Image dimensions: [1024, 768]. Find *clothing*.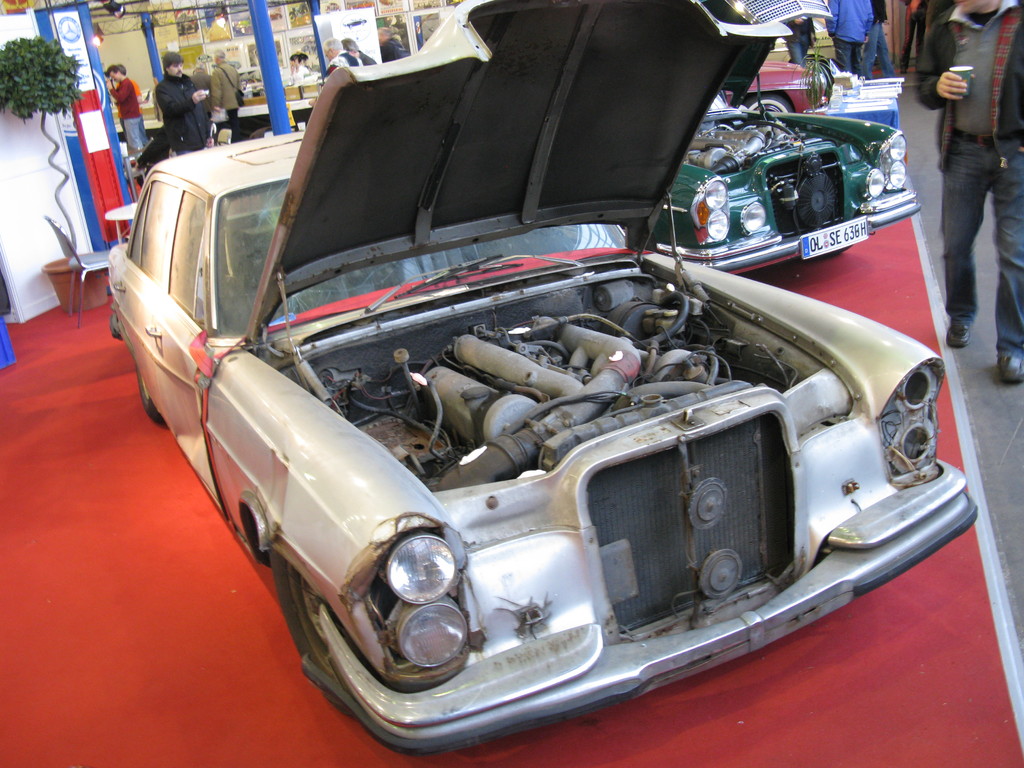
(918,0,1021,332).
